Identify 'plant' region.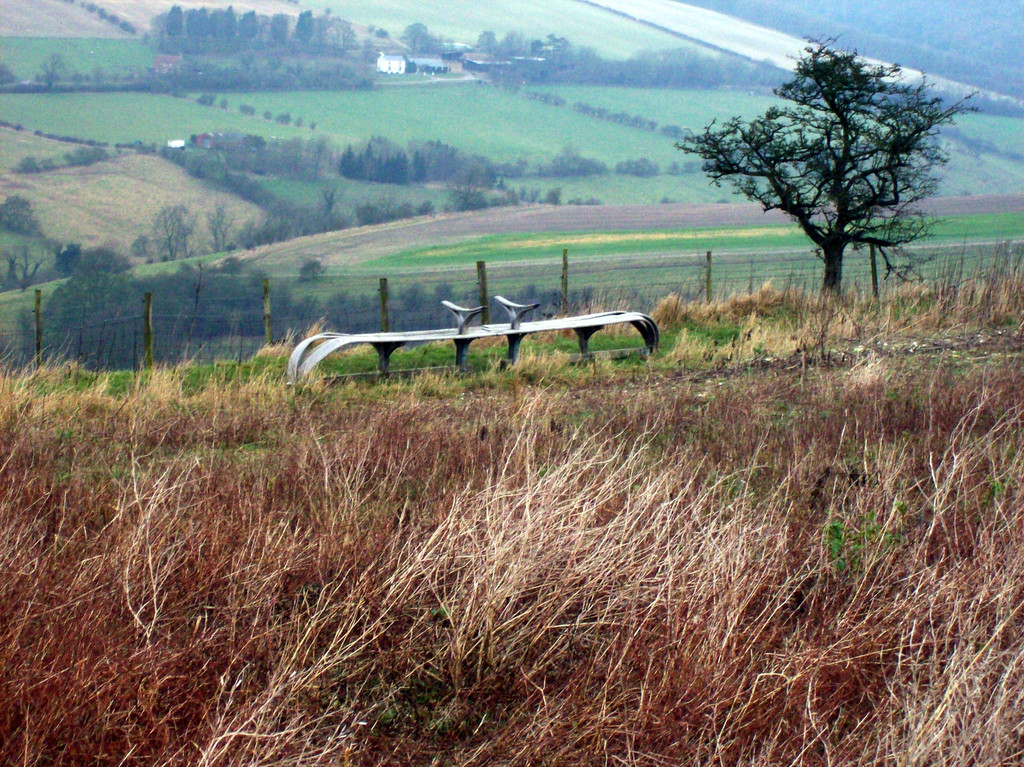
Region: [left=956, top=183, right=972, bottom=203].
